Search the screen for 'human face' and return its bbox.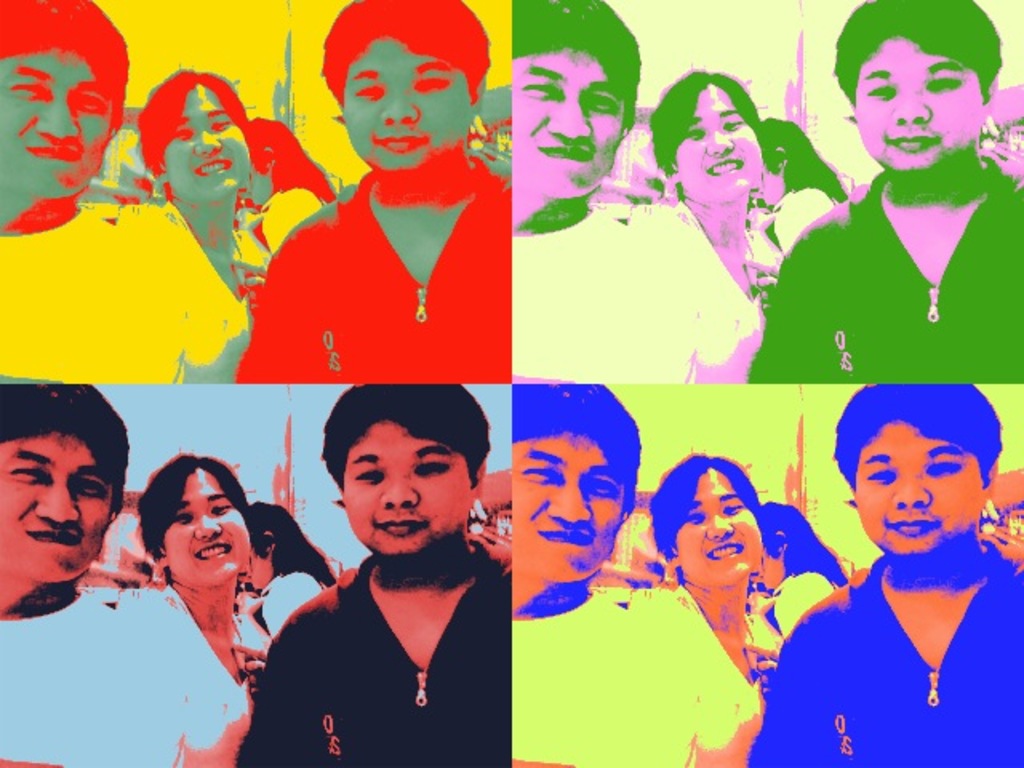
Found: select_region(514, 50, 626, 195).
